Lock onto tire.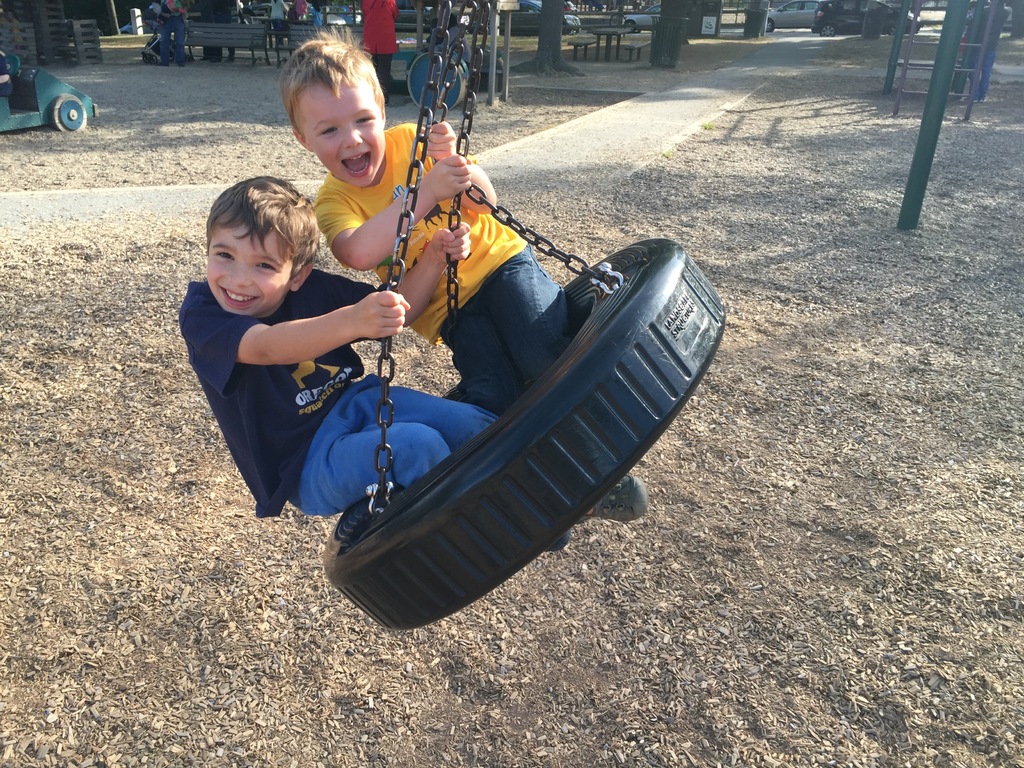
Locked: <region>764, 19, 774, 33</region>.
